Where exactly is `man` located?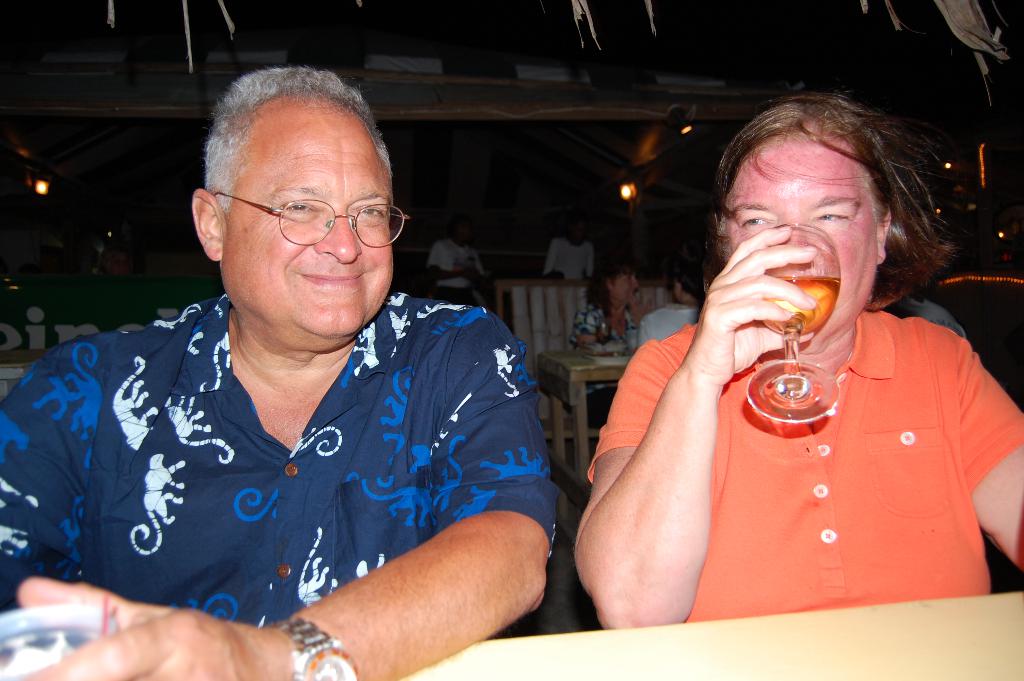
Its bounding box is (left=26, top=87, right=623, bottom=660).
